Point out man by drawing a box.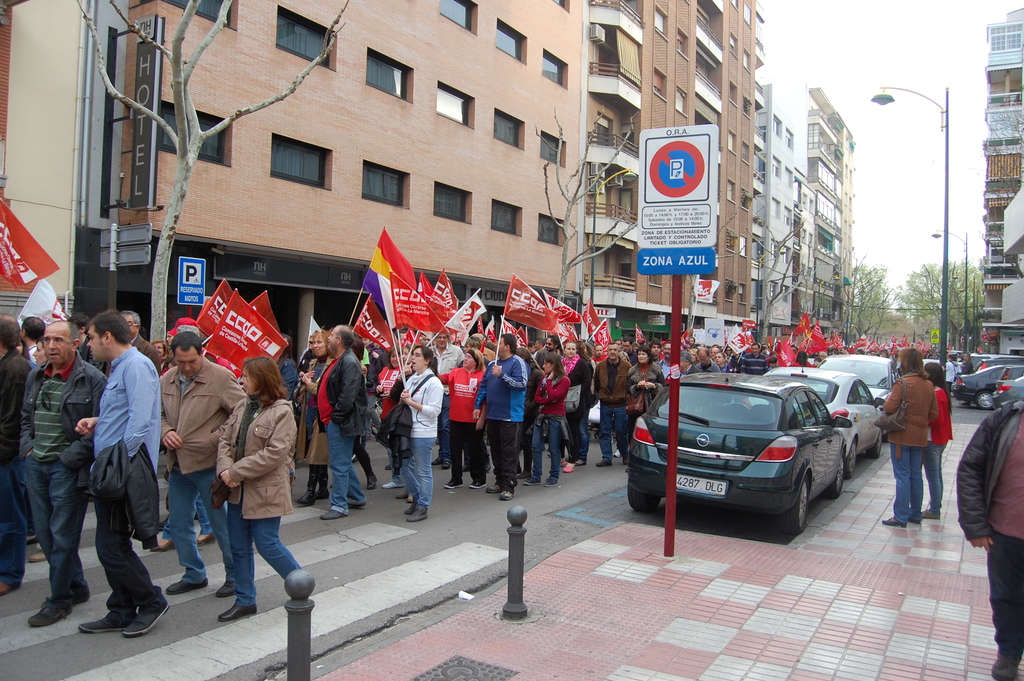
BBox(404, 343, 440, 523).
